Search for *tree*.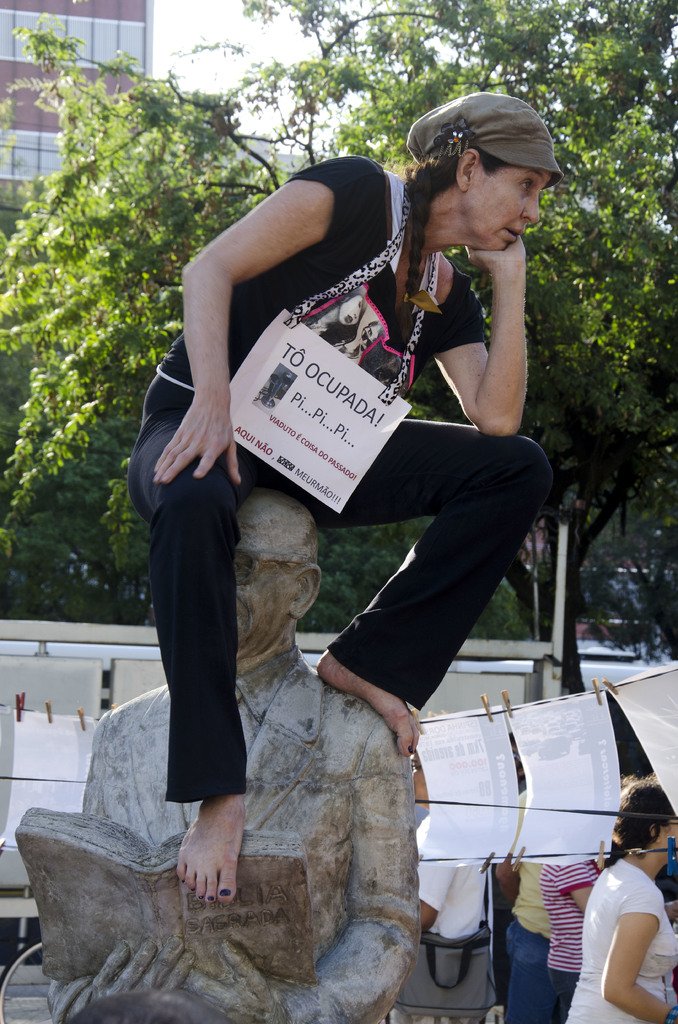
Found at (6, 0, 677, 657).
